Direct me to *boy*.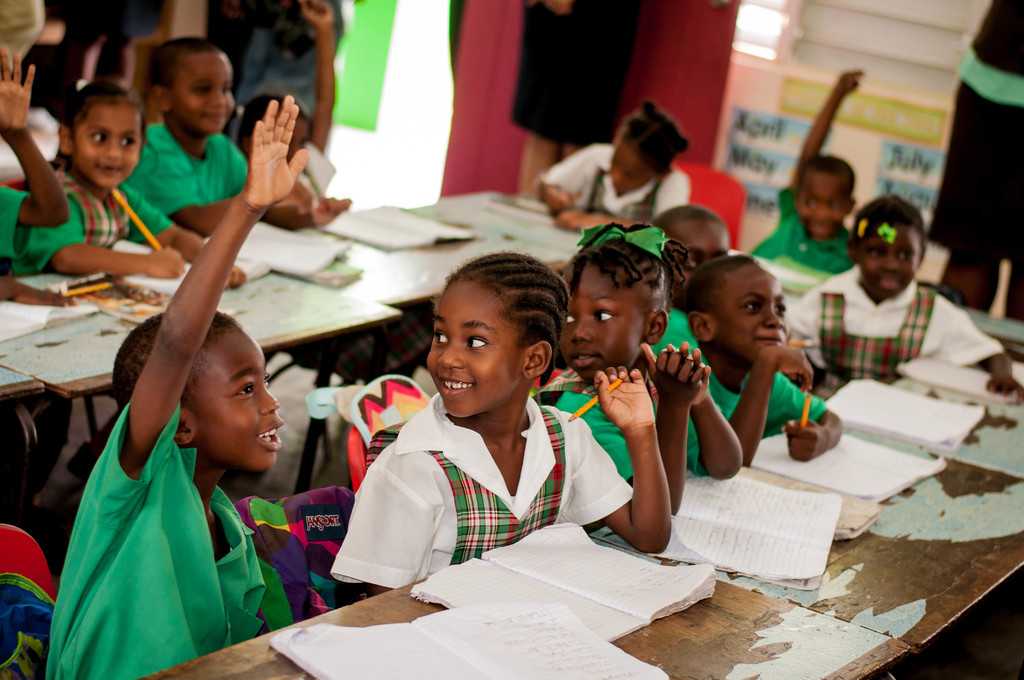
Direction: [127, 40, 345, 236].
